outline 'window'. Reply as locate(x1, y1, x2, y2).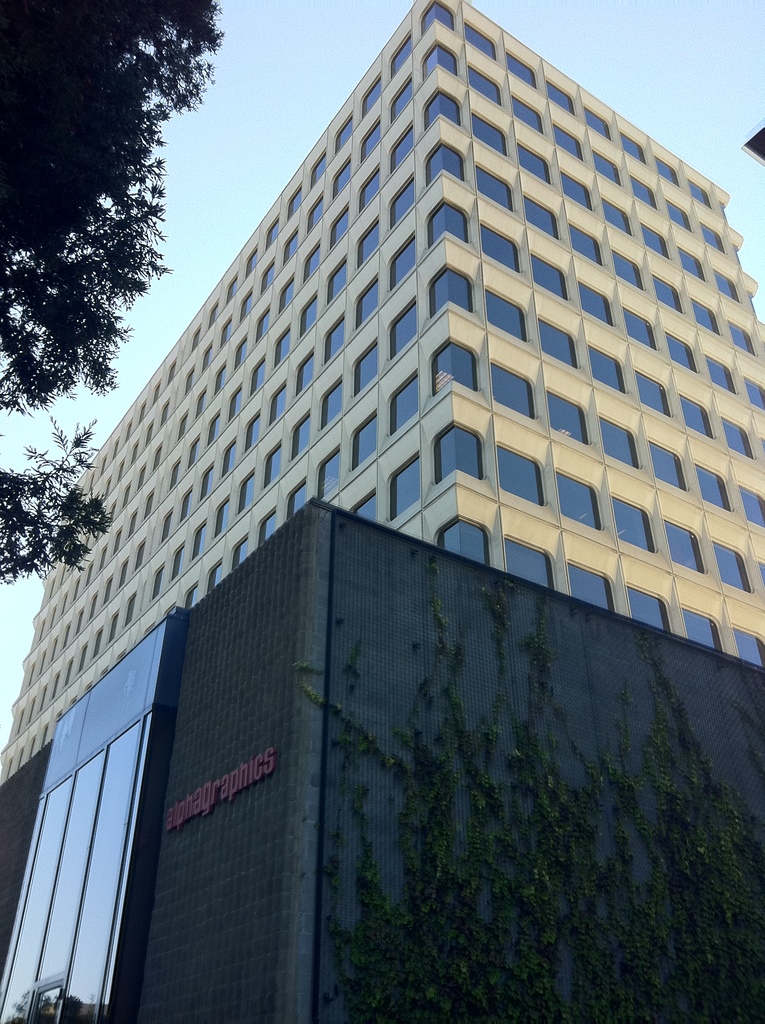
locate(40, 689, 47, 712).
